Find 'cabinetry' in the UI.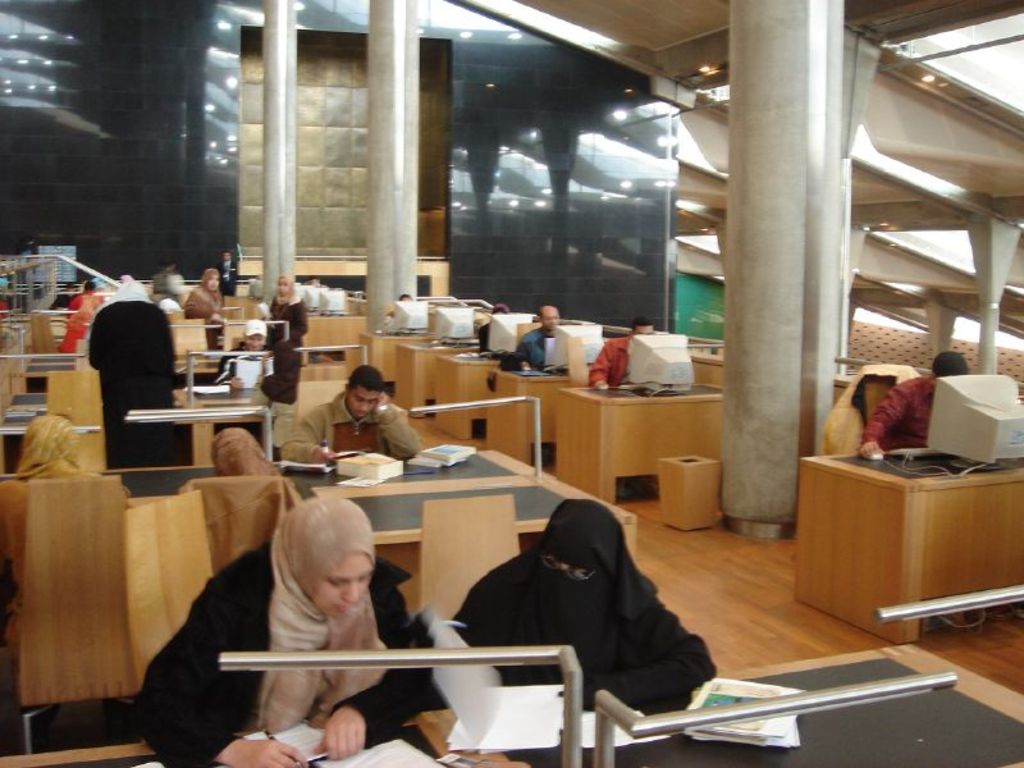
UI element at rect(564, 380, 737, 513).
